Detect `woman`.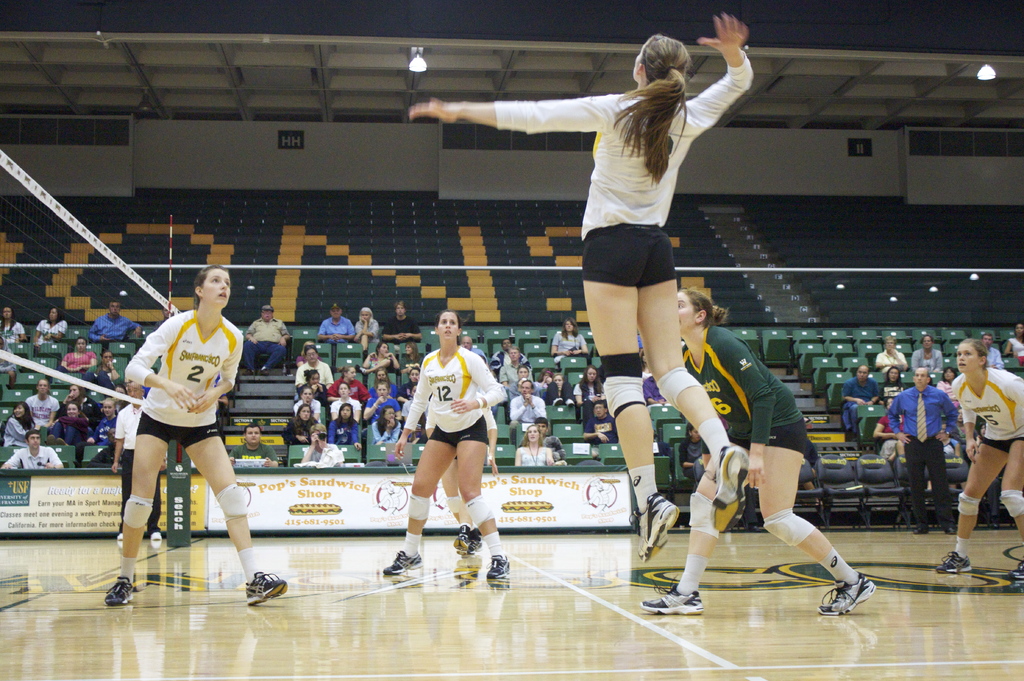
Detected at bbox=(0, 401, 40, 448).
